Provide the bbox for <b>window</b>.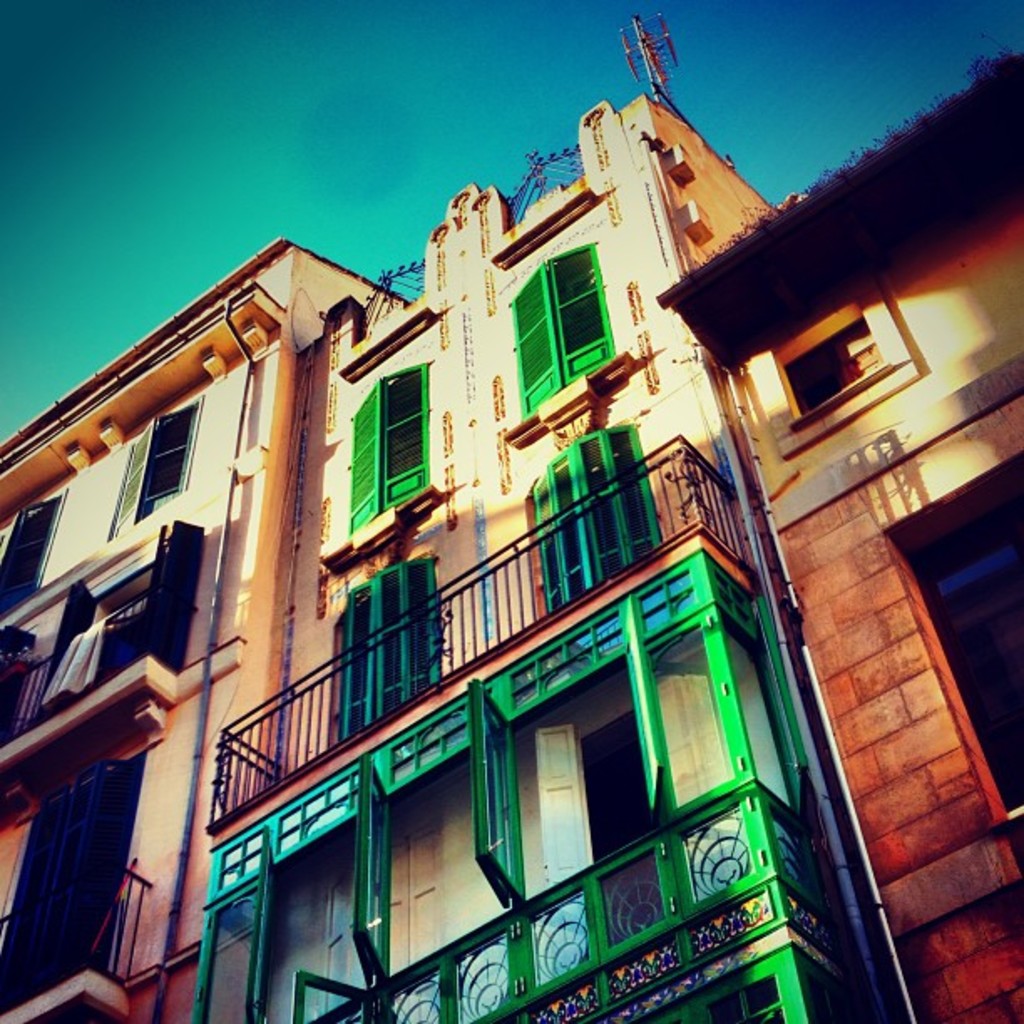
pyautogui.locateOnScreen(892, 450, 1022, 820).
